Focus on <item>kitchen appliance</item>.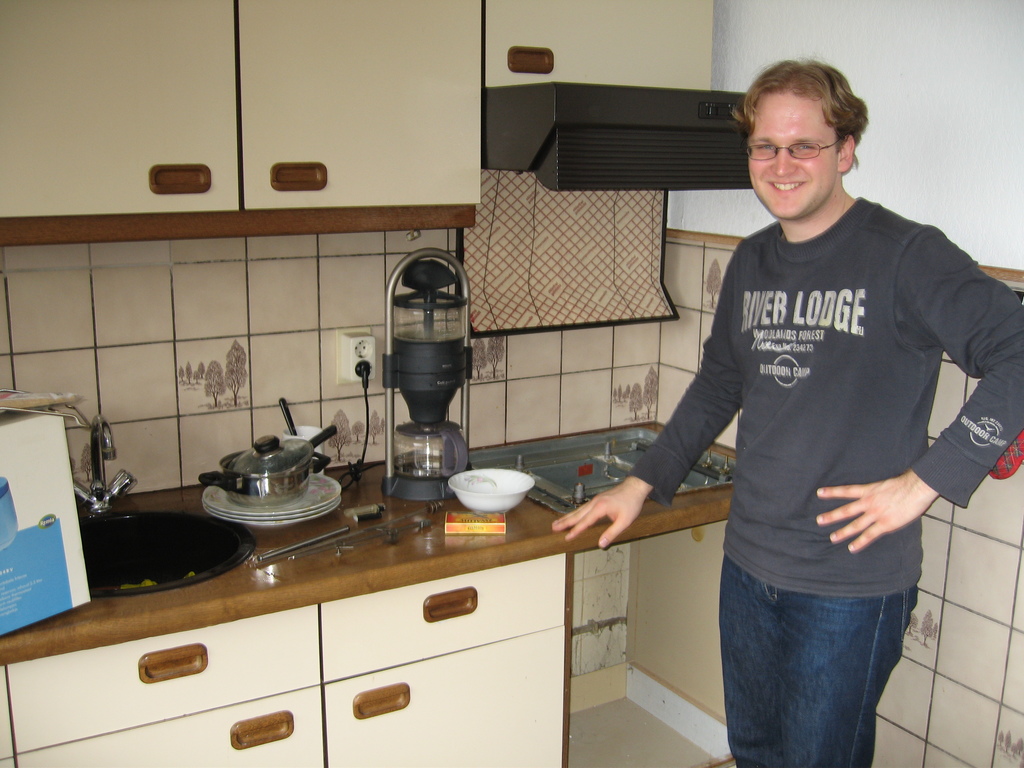
Focused at l=203, t=477, r=342, b=529.
